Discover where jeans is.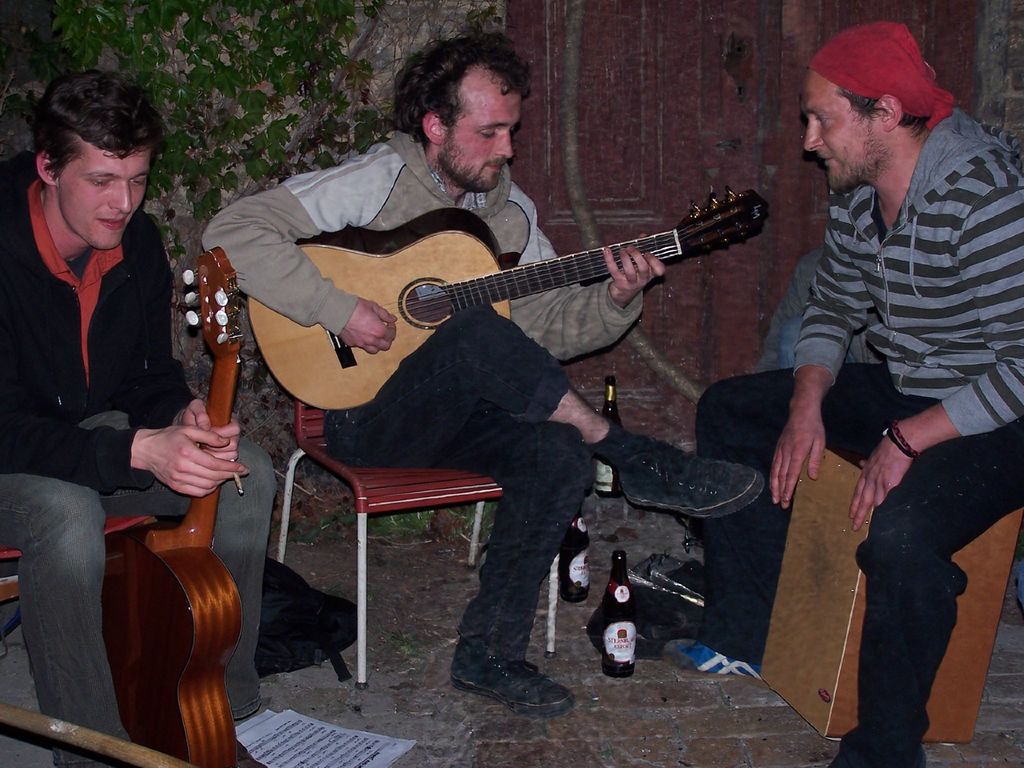
Discovered at bbox=(328, 301, 592, 671).
